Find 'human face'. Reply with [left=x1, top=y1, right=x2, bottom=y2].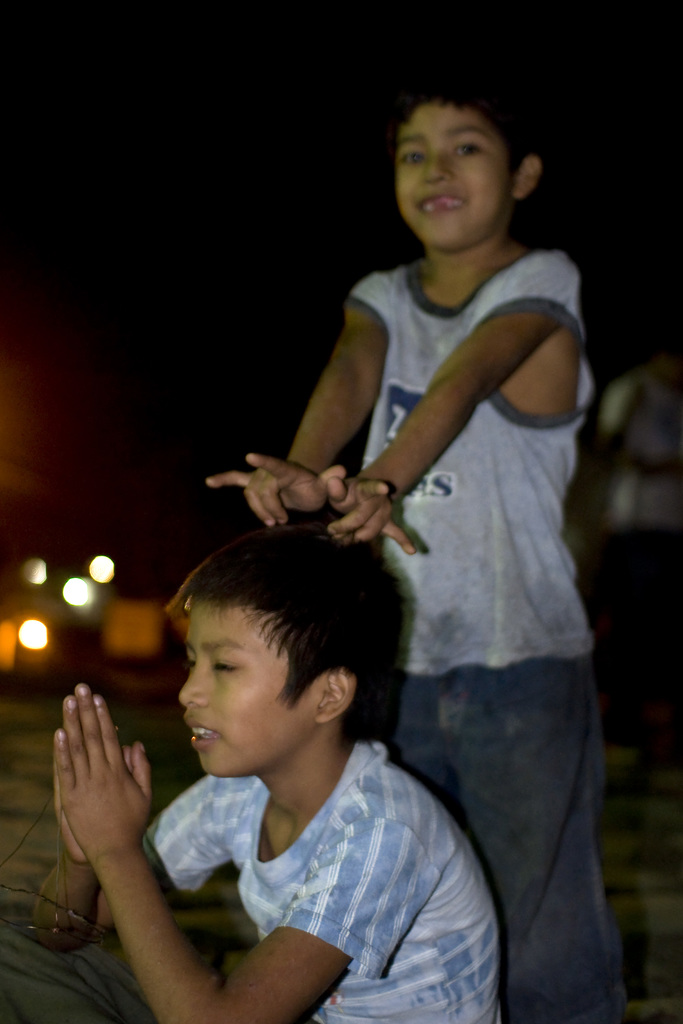
[left=388, top=102, right=513, bottom=248].
